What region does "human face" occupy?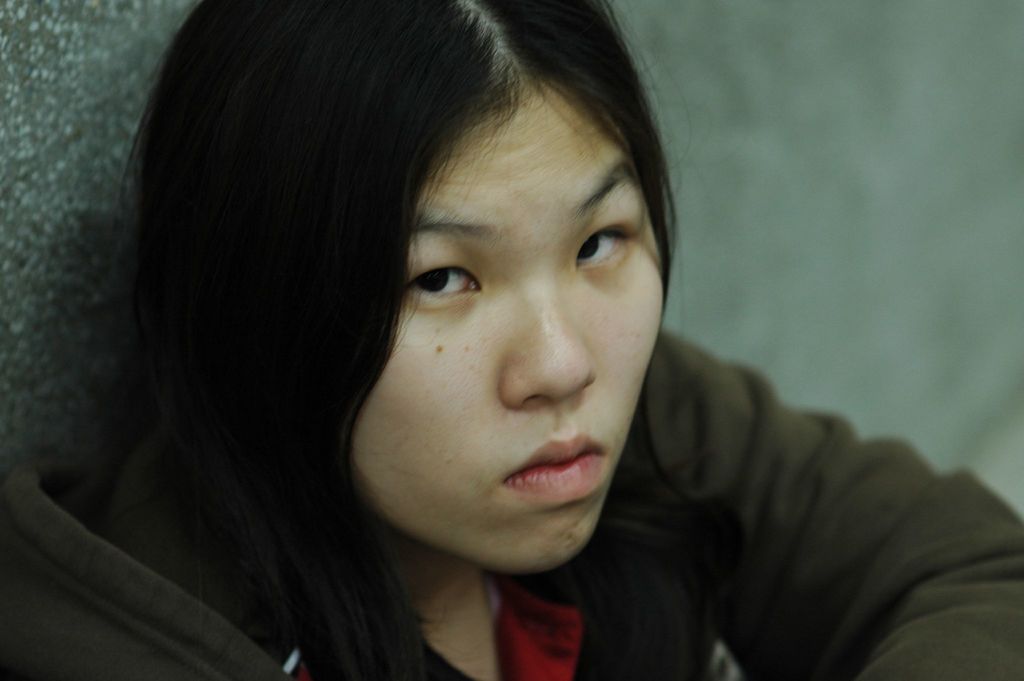
bbox=(344, 103, 666, 581).
